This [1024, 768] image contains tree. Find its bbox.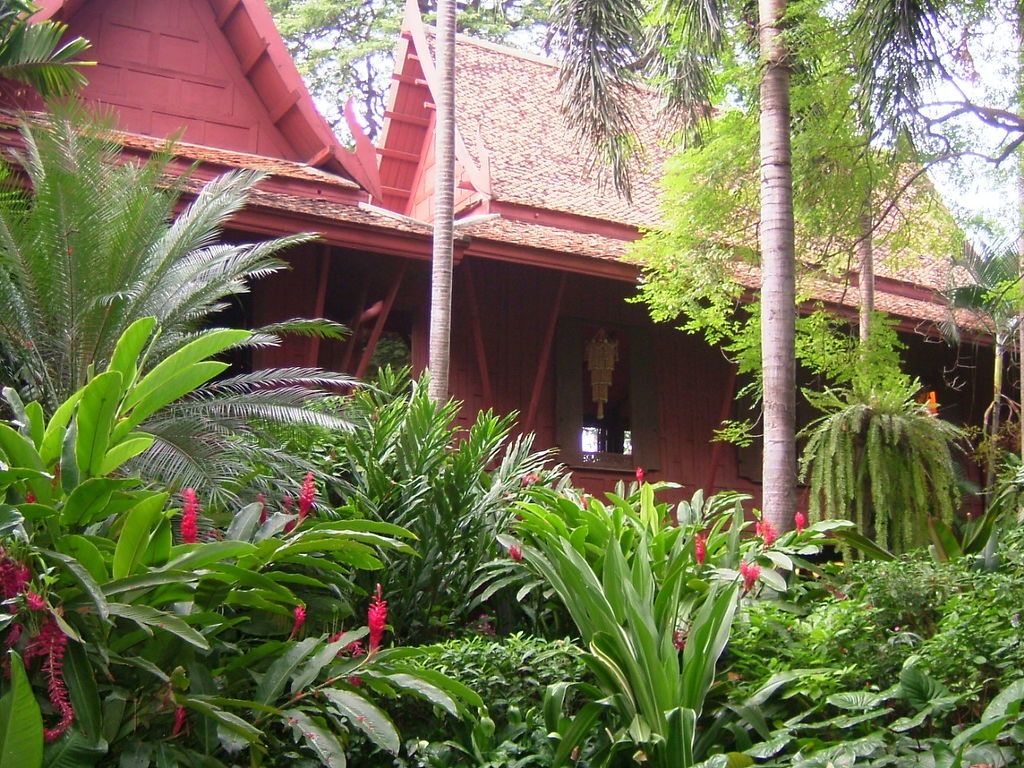
{"x1": 625, "y1": 0, "x2": 1023, "y2": 453}.
